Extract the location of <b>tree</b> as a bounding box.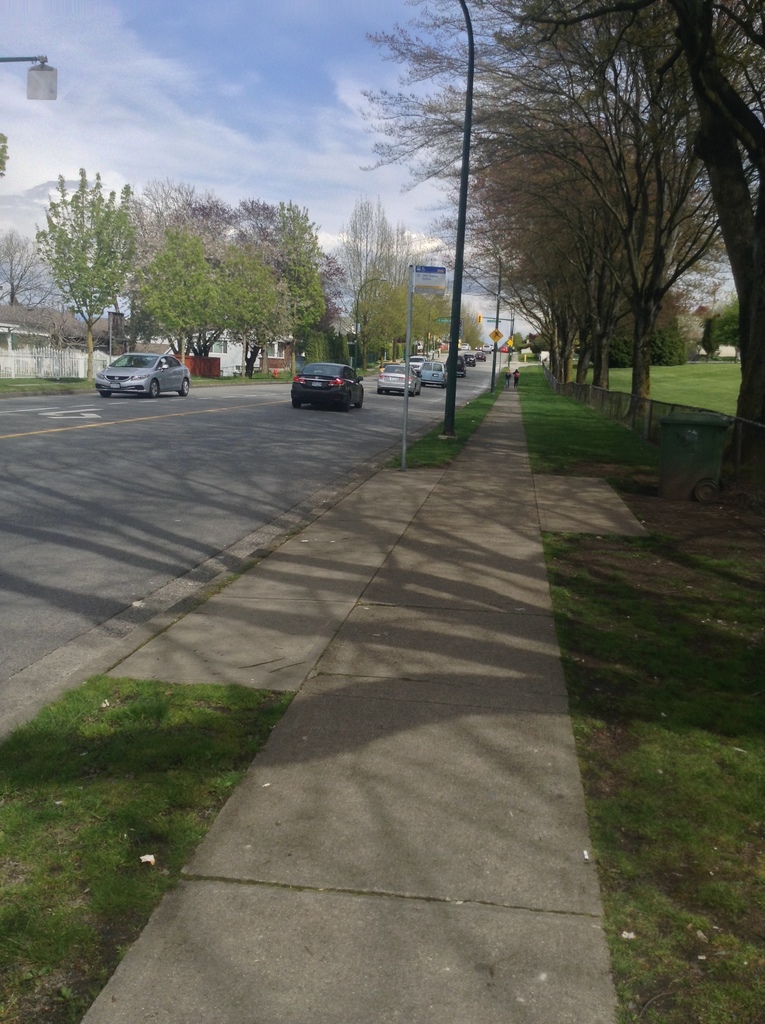
crop(0, 224, 67, 314).
